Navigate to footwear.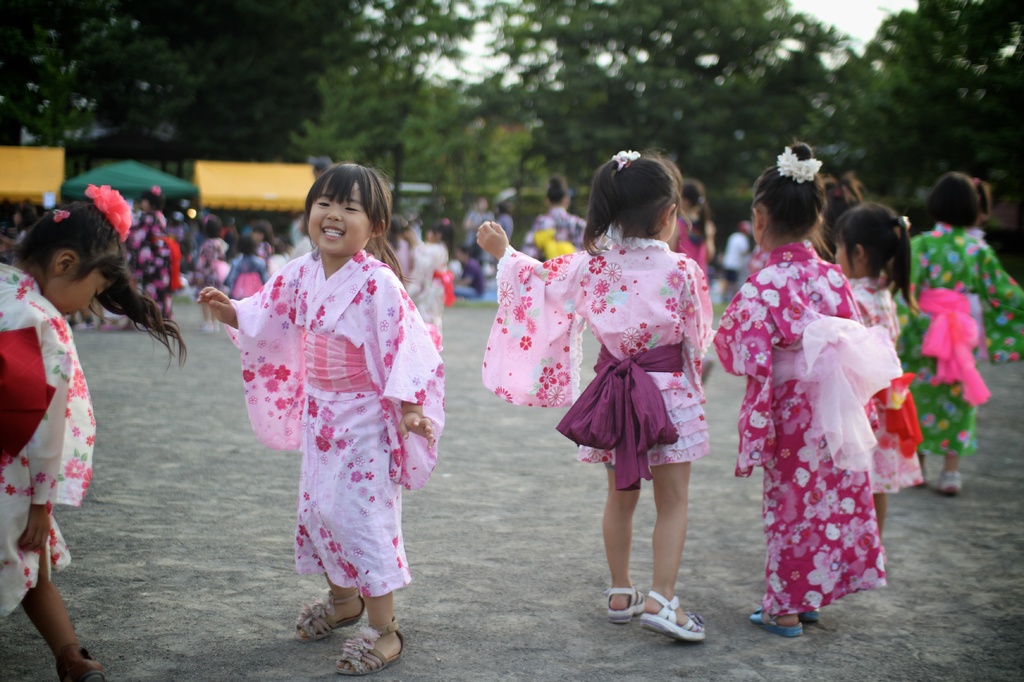
Navigation target: <box>333,619,403,677</box>.
